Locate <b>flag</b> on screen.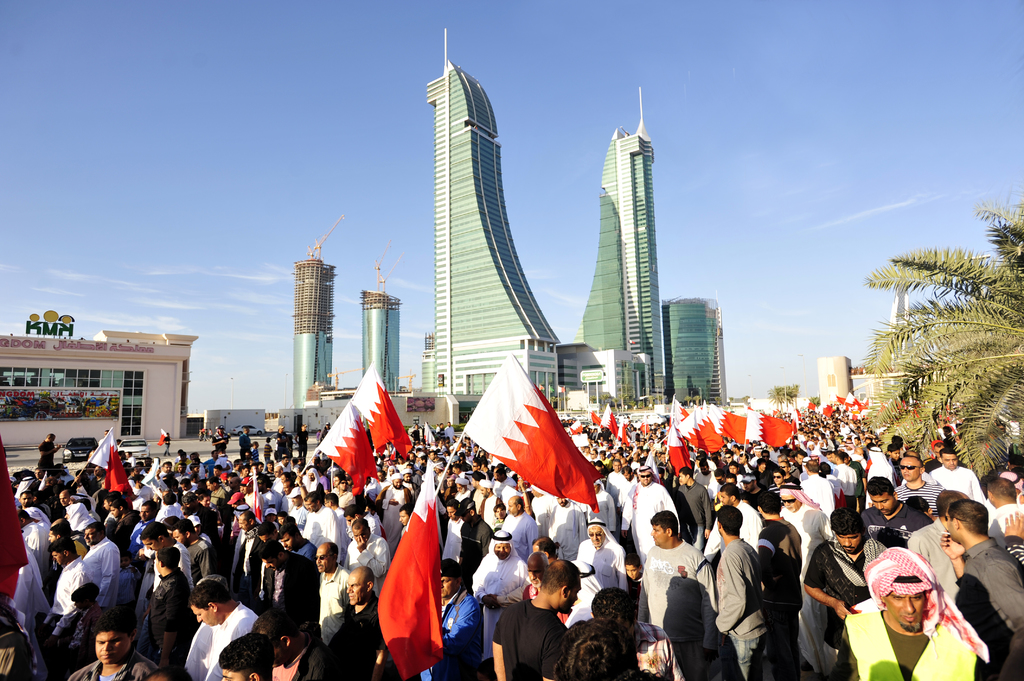
On screen at bbox(702, 408, 724, 456).
